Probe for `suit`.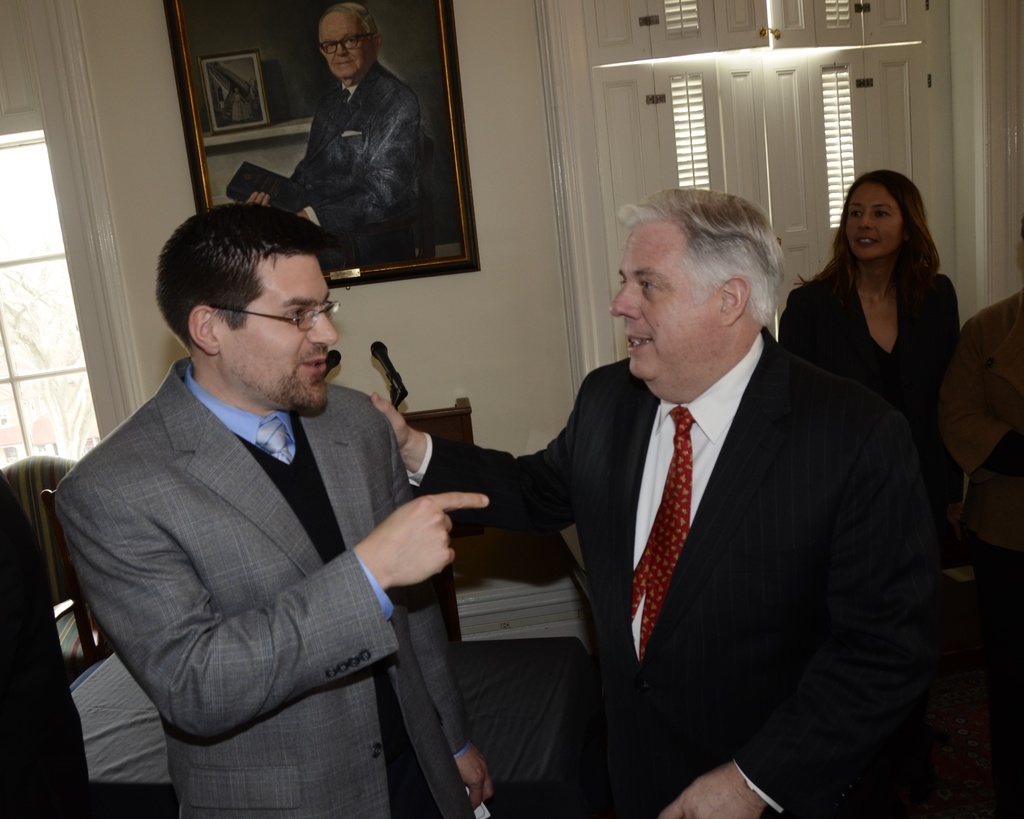
Probe result: [x1=778, y1=266, x2=957, y2=522].
